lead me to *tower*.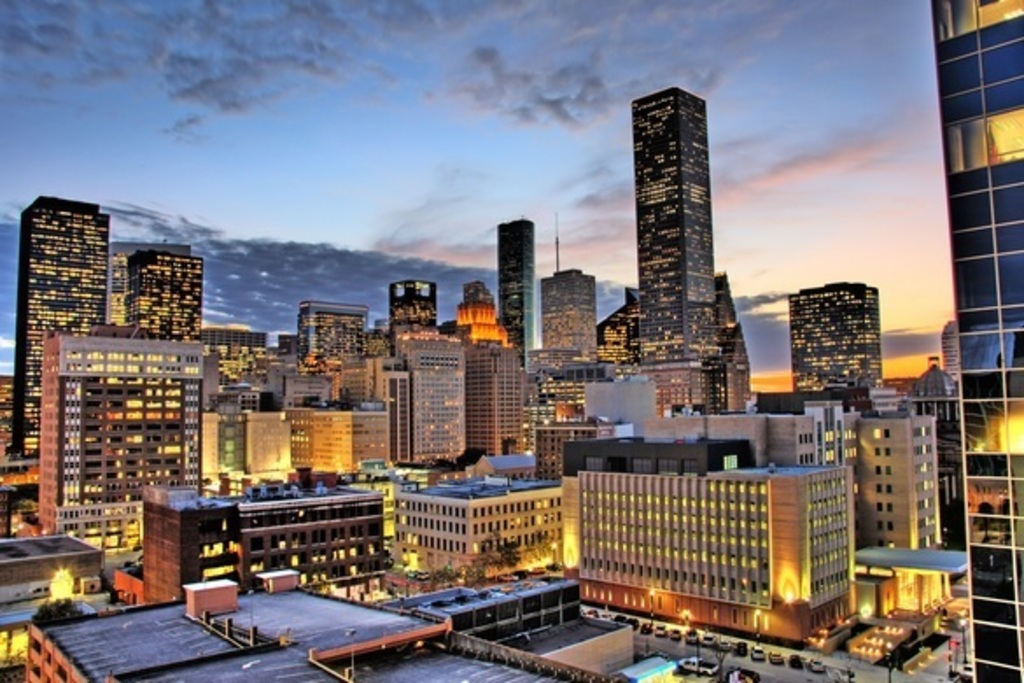
Lead to bbox(588, 61, 760, 392).
